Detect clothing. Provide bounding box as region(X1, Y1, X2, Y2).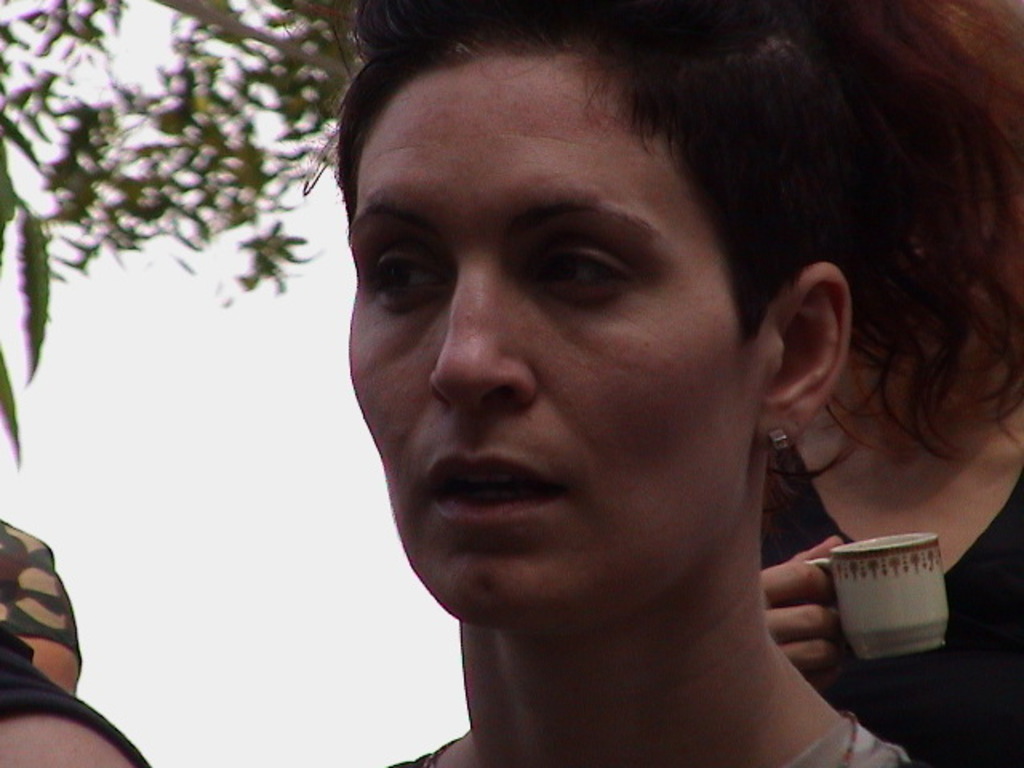
region(0, 627, 154, 766).
